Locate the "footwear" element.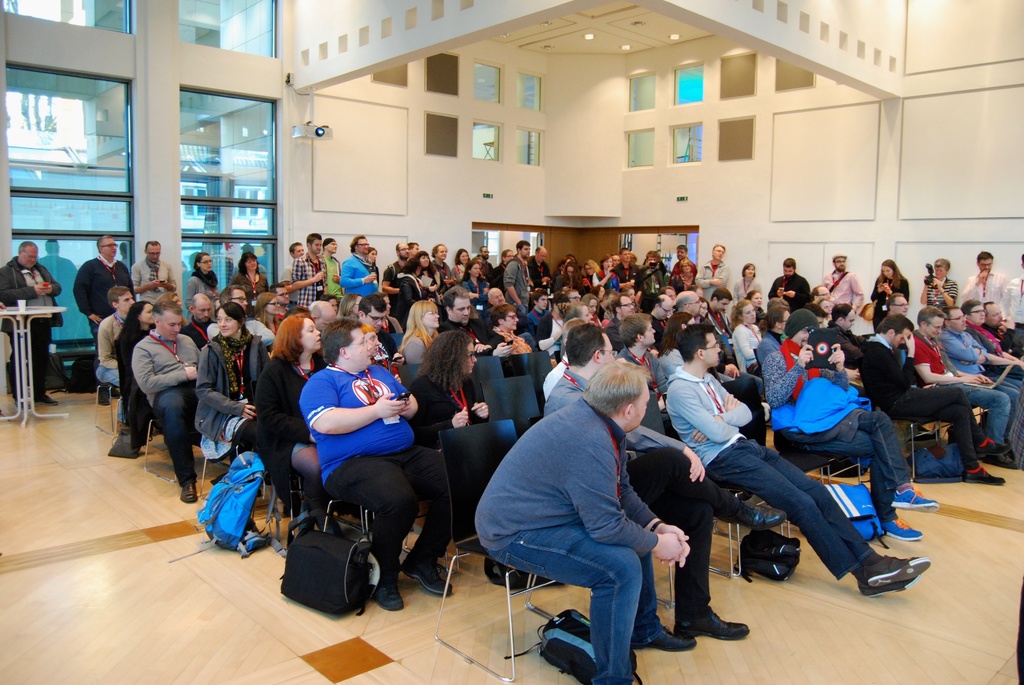
Element bbox: (402,549,456,594).
